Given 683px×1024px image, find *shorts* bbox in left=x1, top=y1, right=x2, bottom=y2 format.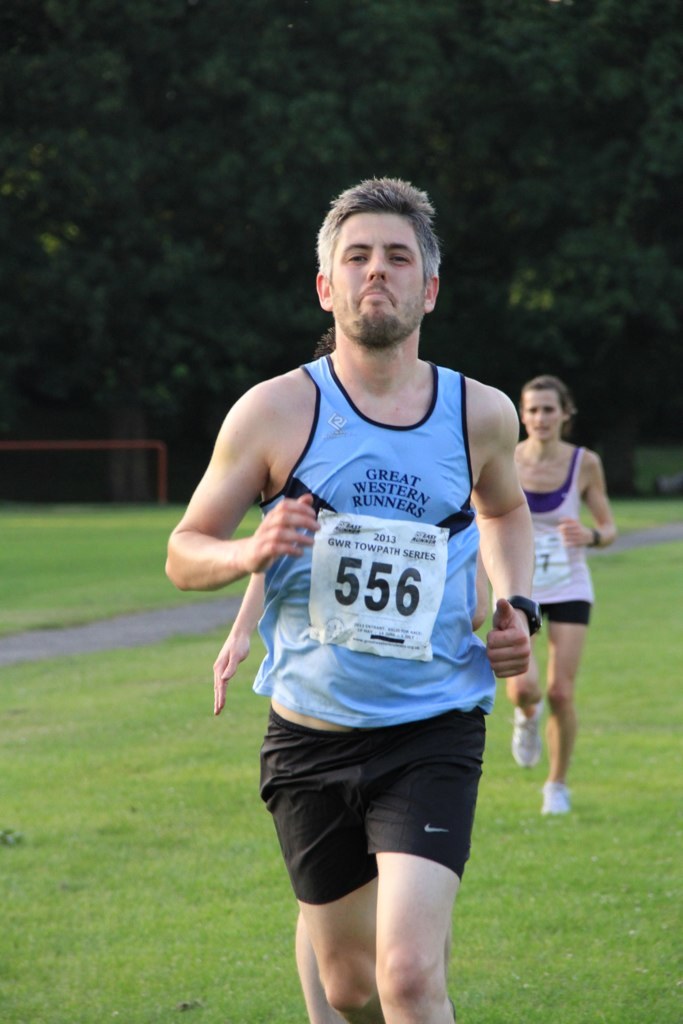
left=537, top=599, right=600, bottom=629.
